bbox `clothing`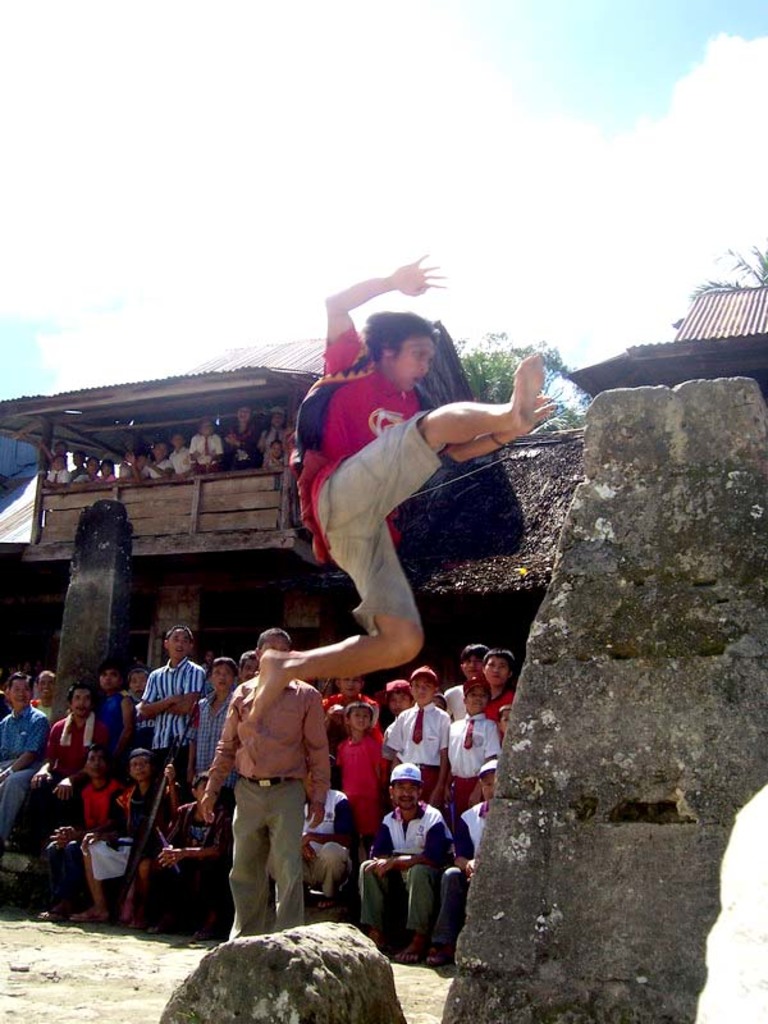
40,768,129,891
